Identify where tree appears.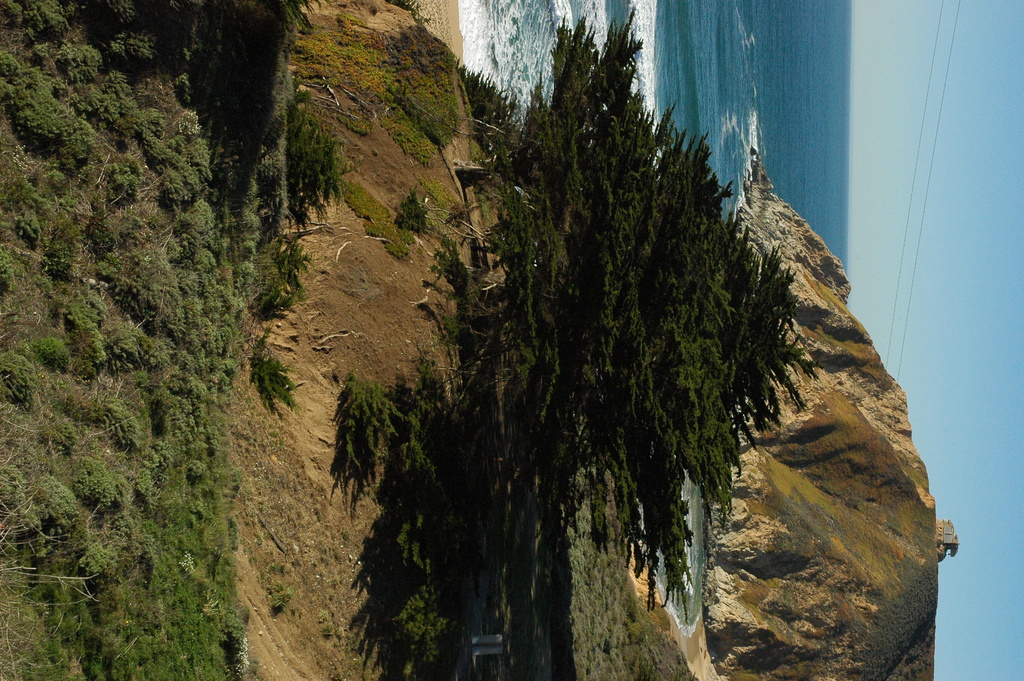
Appears at select_region(456, 5, 801, 606).
